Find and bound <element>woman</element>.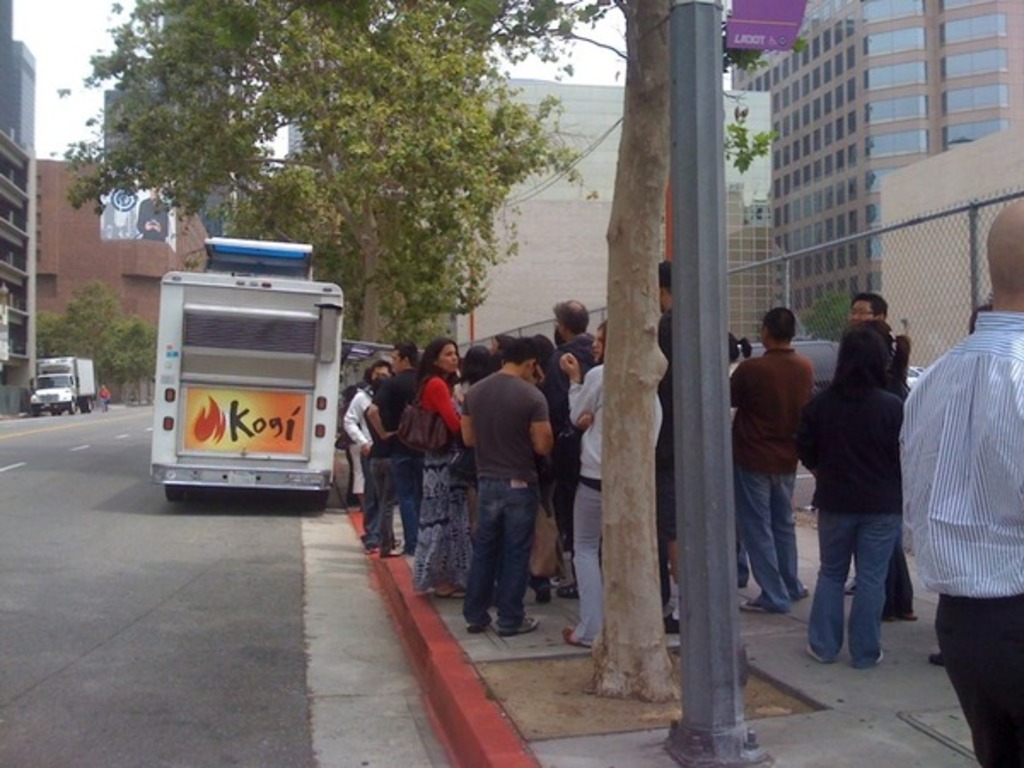
Bound: 560, 321, 664, 643.
